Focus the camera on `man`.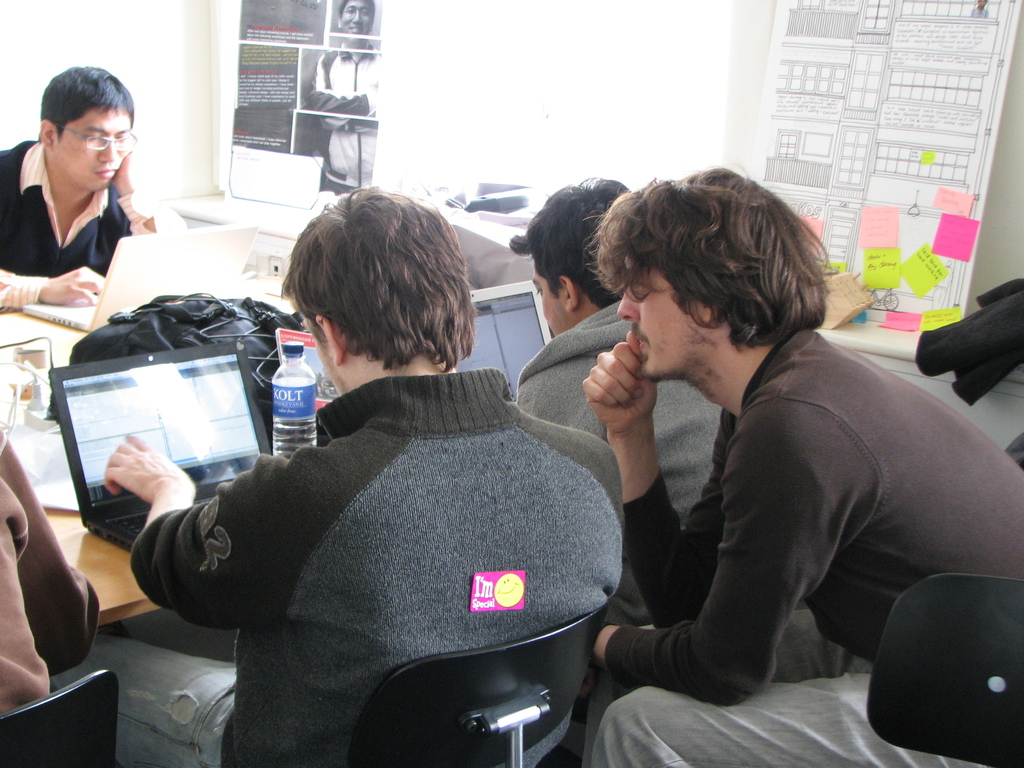
Focus region: region(513, 168, 831, 637).
